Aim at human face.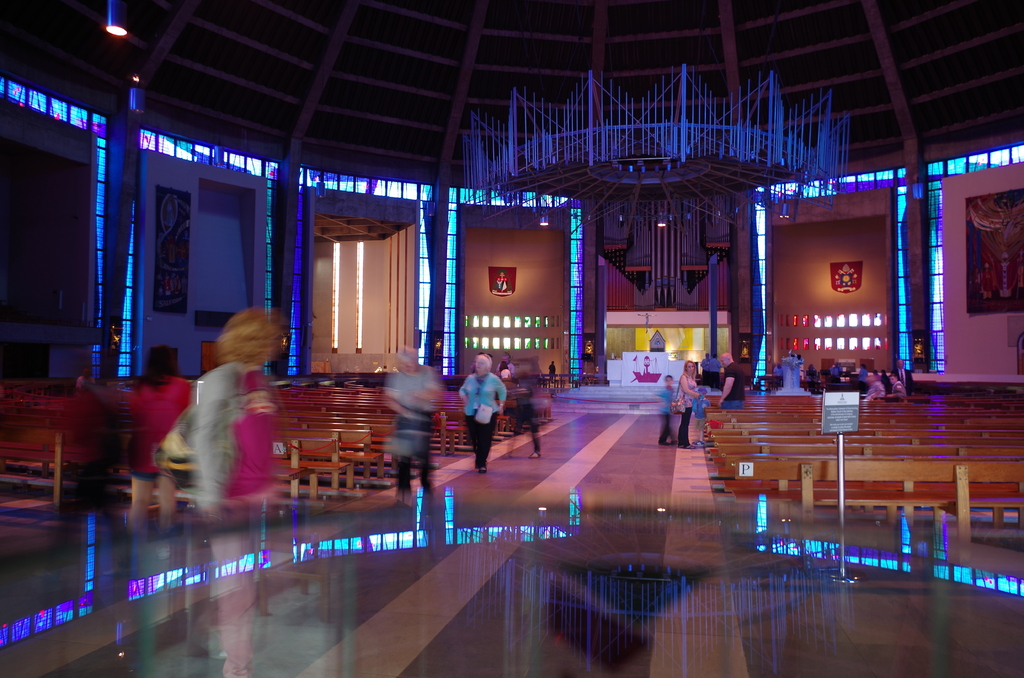
Aimed at l=470, t=360, r=488, b=375.
